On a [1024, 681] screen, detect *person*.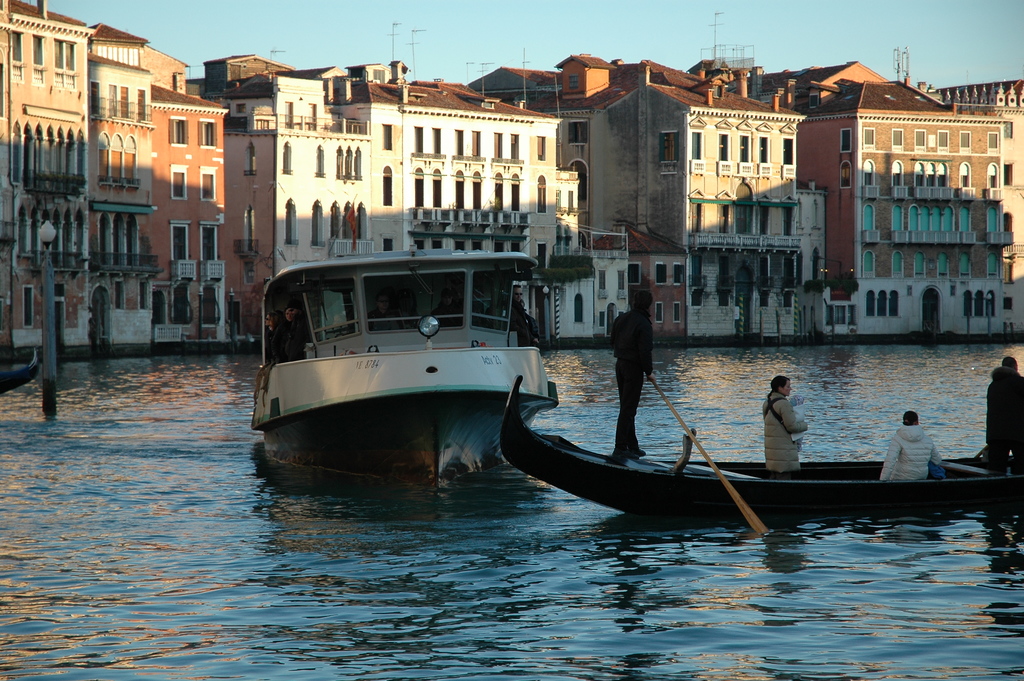
759/375/809/480.
